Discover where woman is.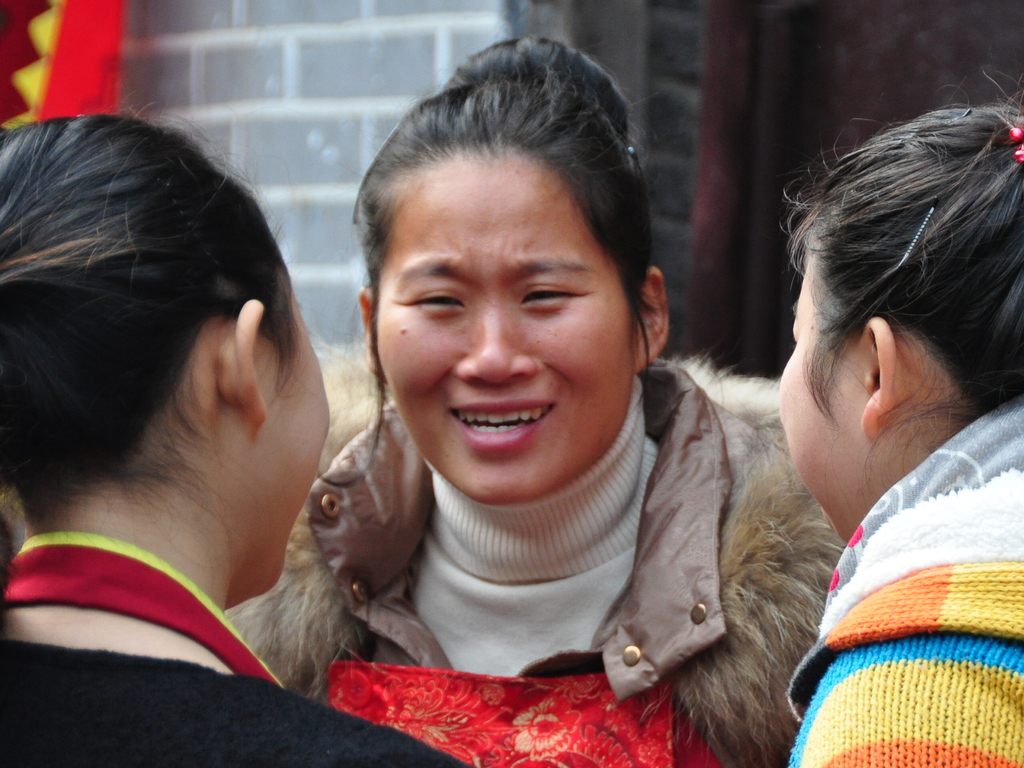
Discovered at 0, 97, 473, 767.
